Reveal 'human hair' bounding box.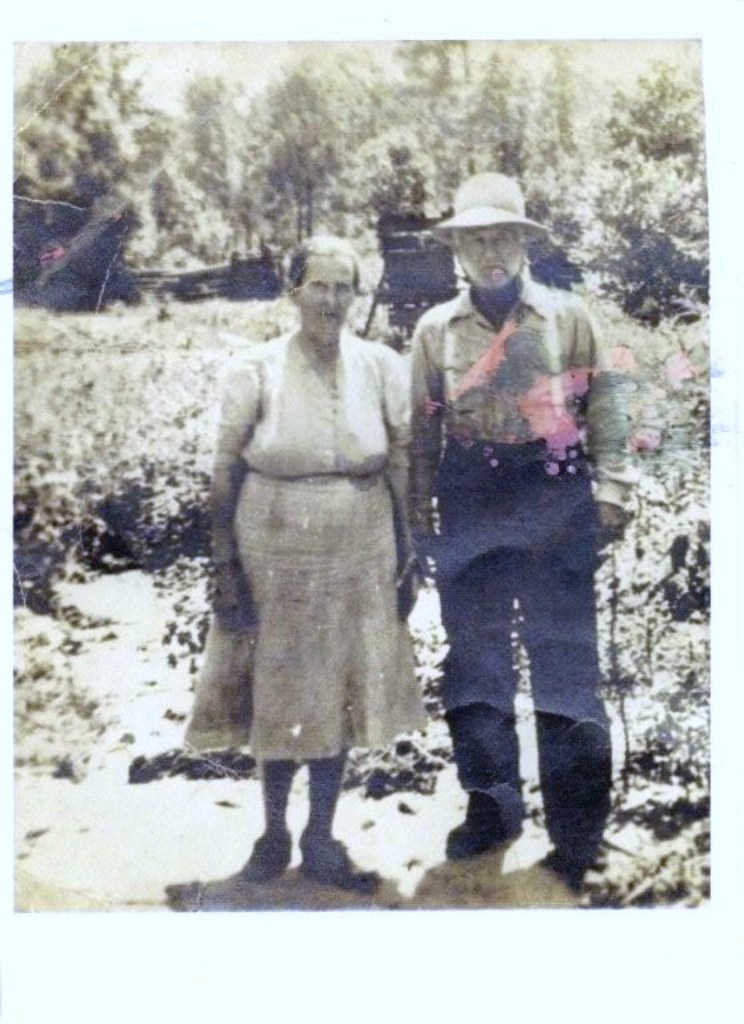
Revealed: crop(285, 233, 363, 295).
